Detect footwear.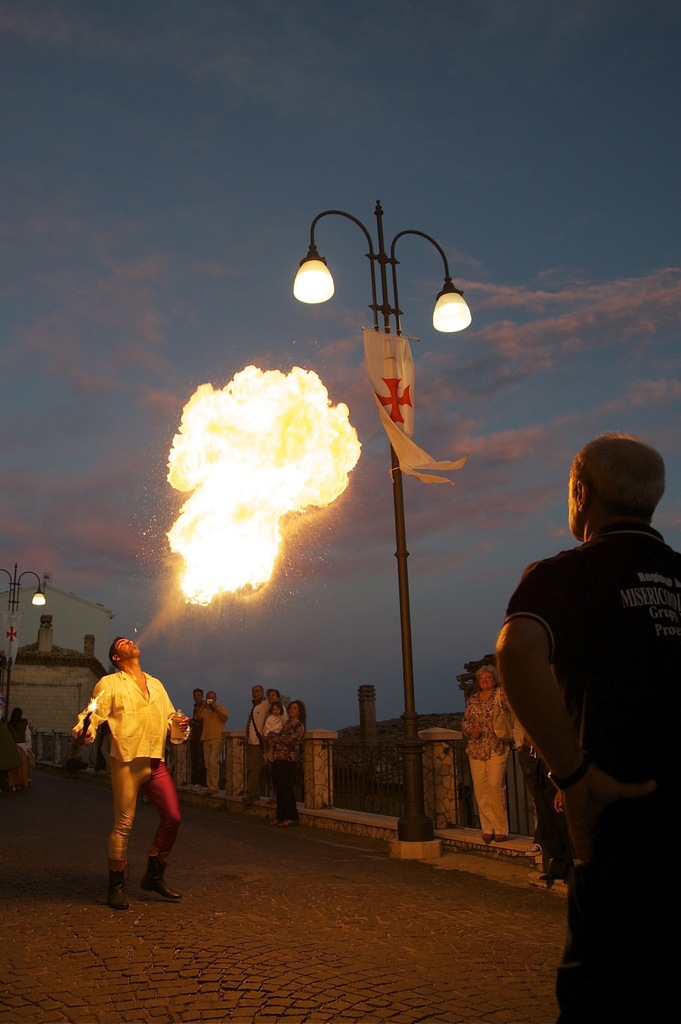
Detected at bbox=[278, 806, 309, 830].
